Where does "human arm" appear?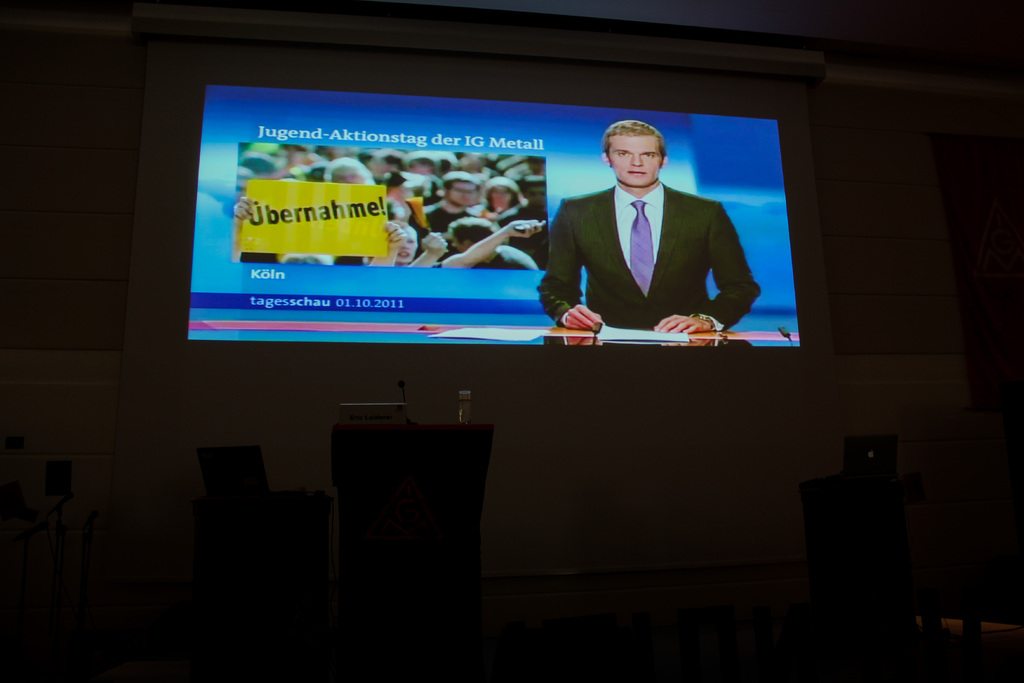
Appears at bbox=(653, 204, 762, 334).
